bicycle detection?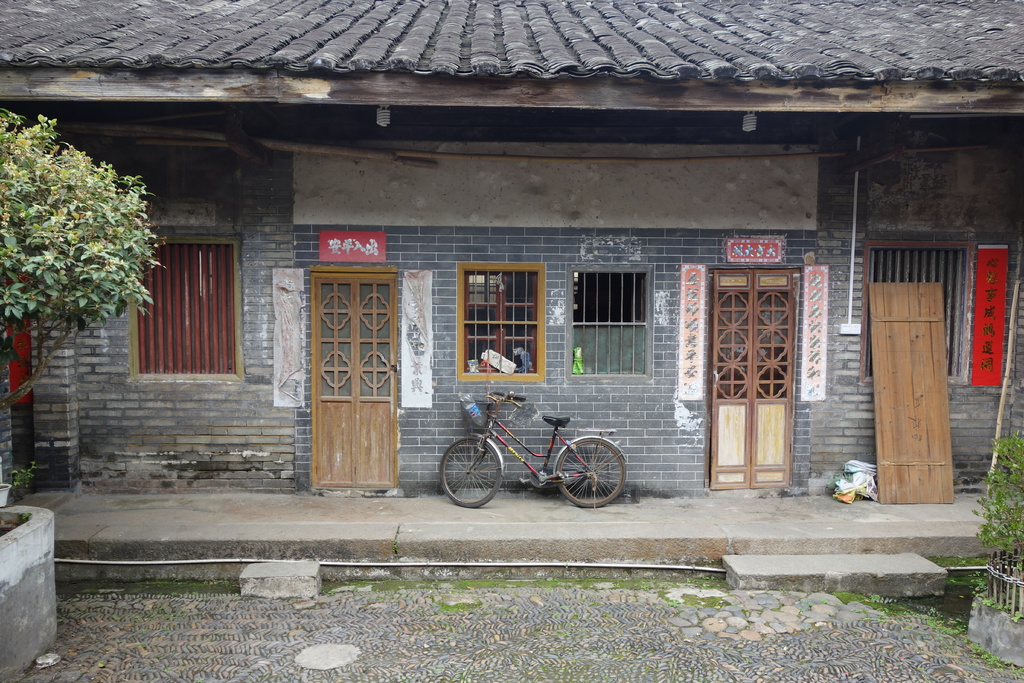
detection(431, 391, 632, 511)
